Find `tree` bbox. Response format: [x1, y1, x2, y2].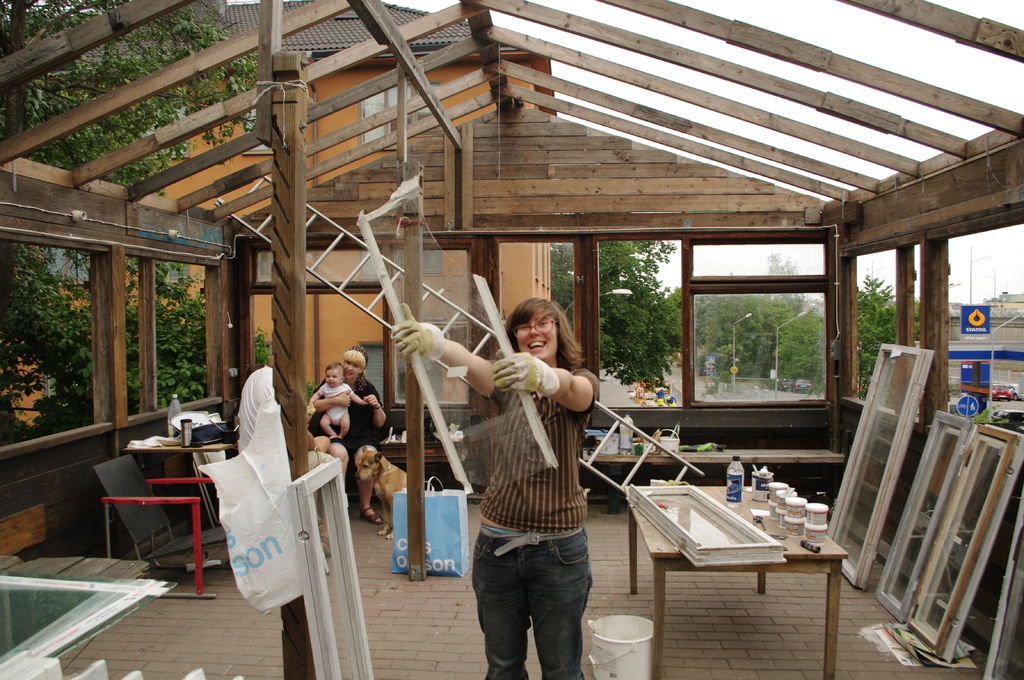
[758, 247, 813, 299].
